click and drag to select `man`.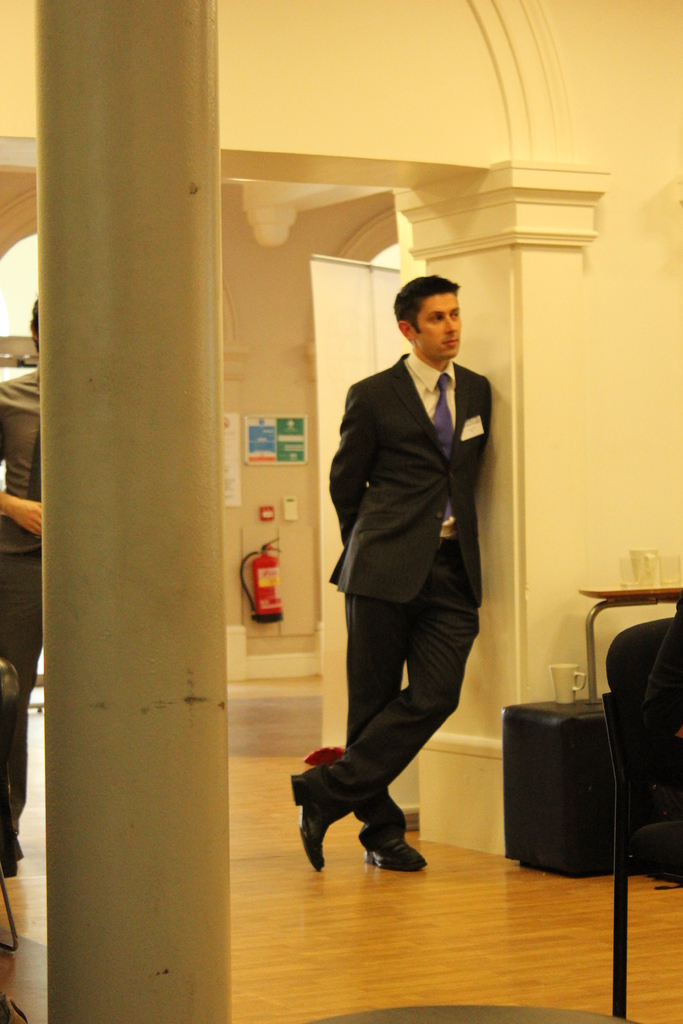
Selection: {"x1": 0, "y1": 293, "x2": 79, "y2": 879}.
